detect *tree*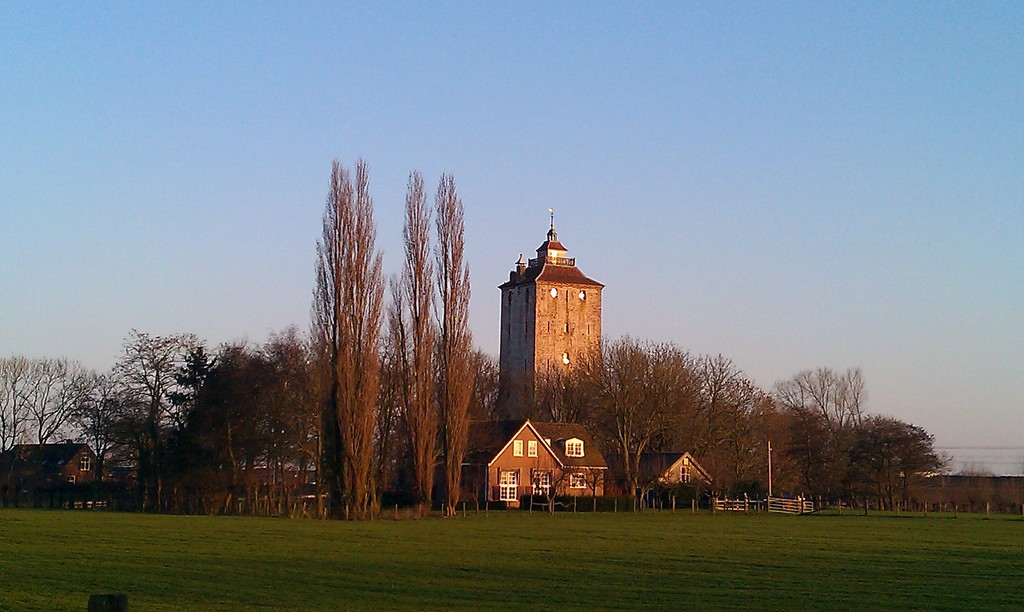
bbox=(466, 352, 509, 421)
